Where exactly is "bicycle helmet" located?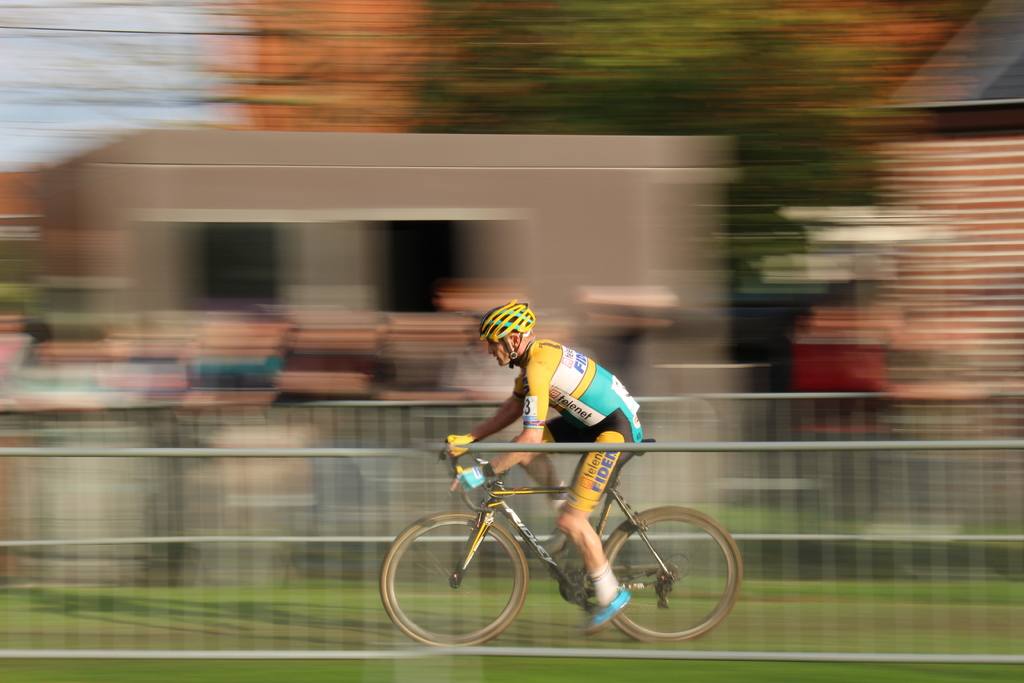
Its bounding box is 471, 294, 534, 359.
